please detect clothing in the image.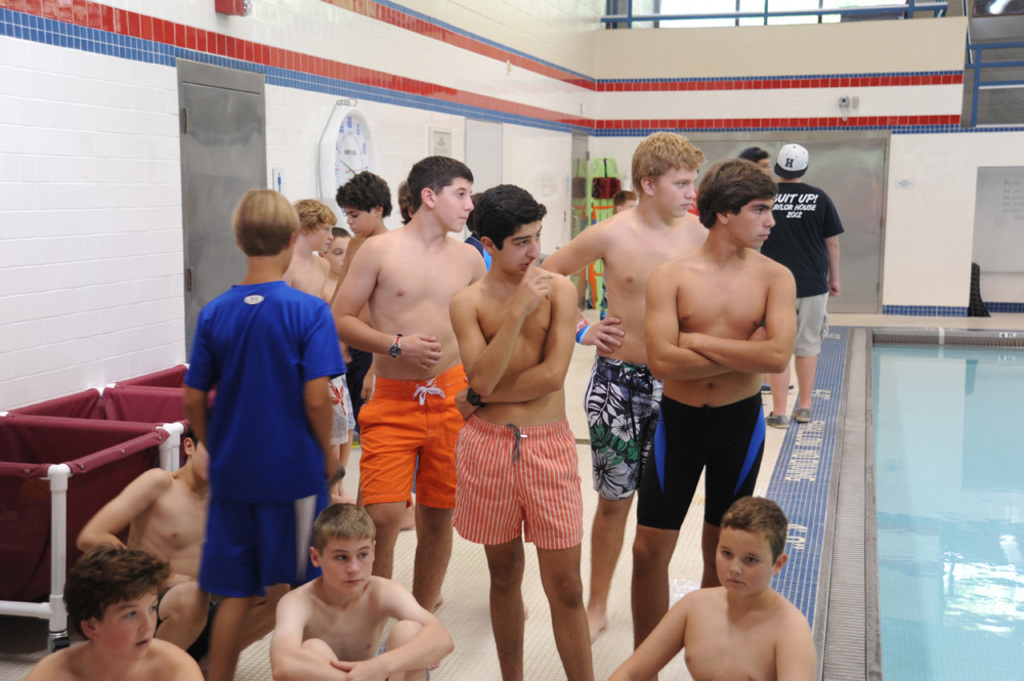
rect(754, 175, 849, 357).
